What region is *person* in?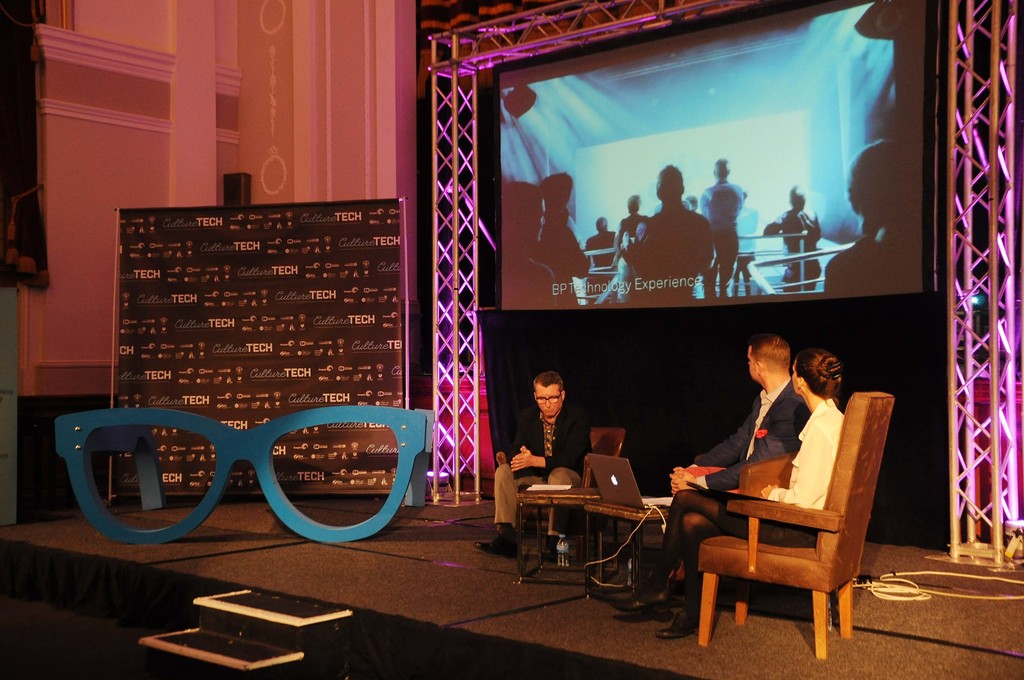
{"left": 682, "top": 192, "right": 700, "bottom": 215}.
